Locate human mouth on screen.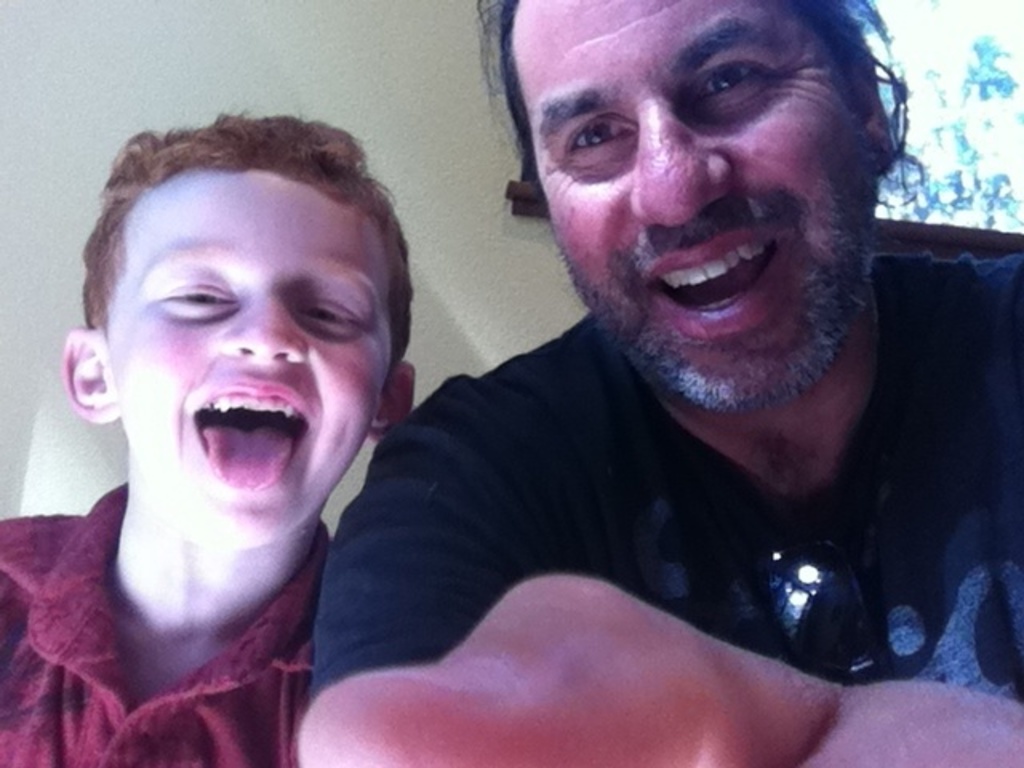
On screen at (189, 368, 309, 483).
